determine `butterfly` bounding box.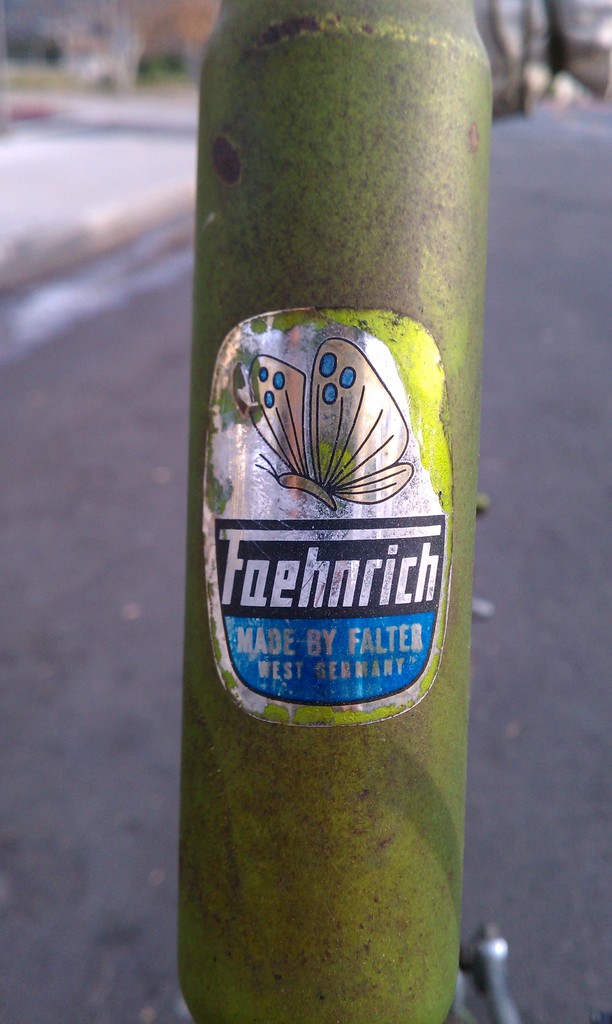
Determined: [230, 339, 415, 509].
